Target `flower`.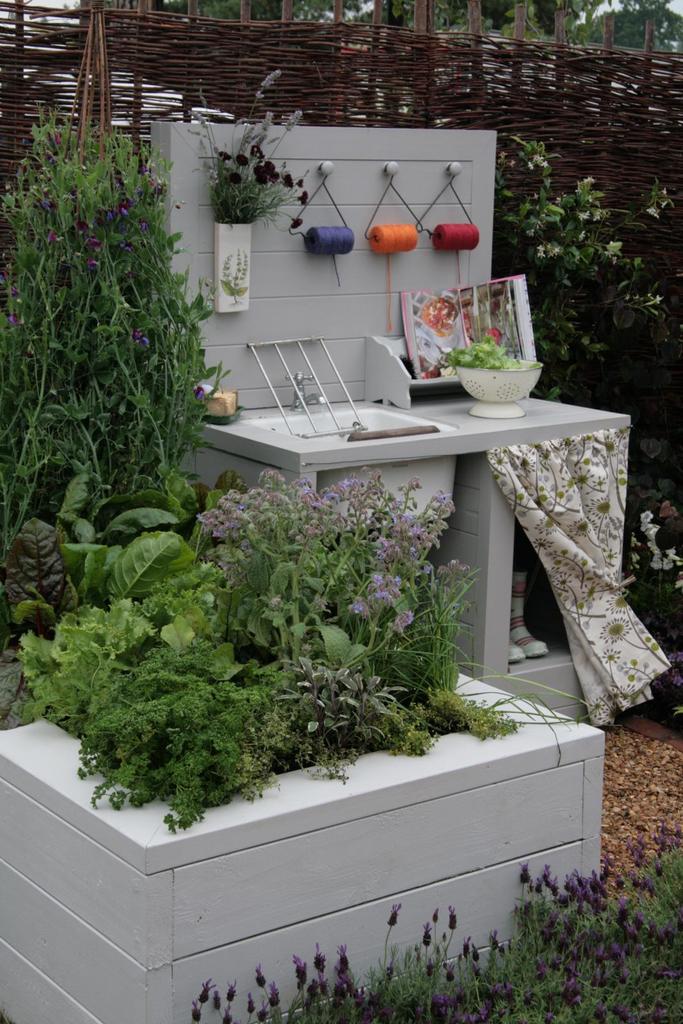
Target region: x1=296 y1=190 x2=310 y2=207.
